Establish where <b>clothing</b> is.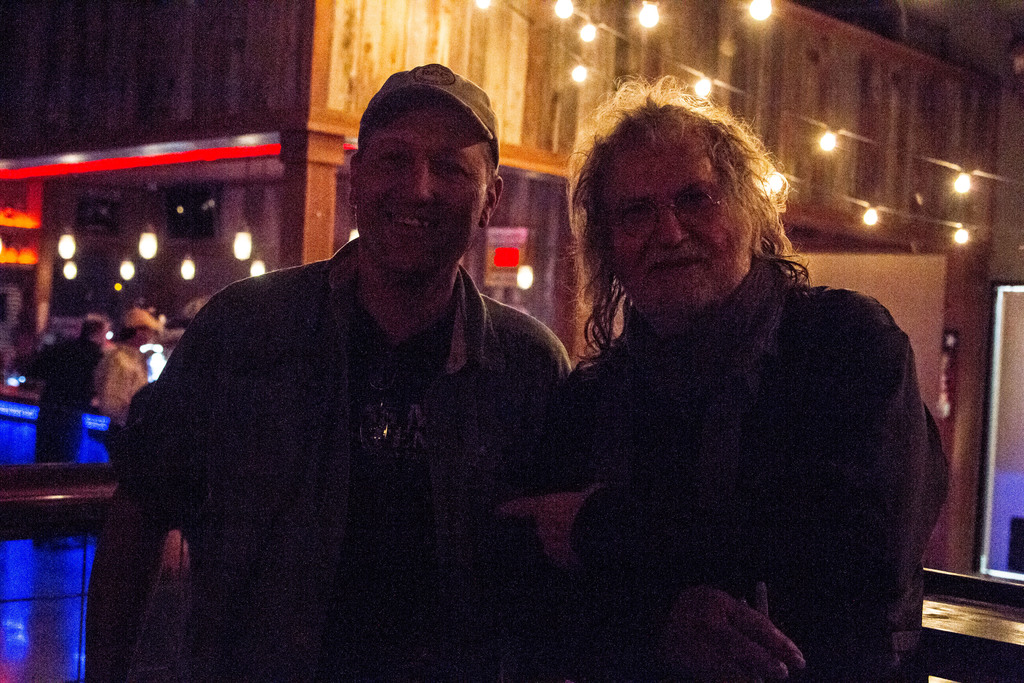
Established at bbox(27, 334, 100, 465).
